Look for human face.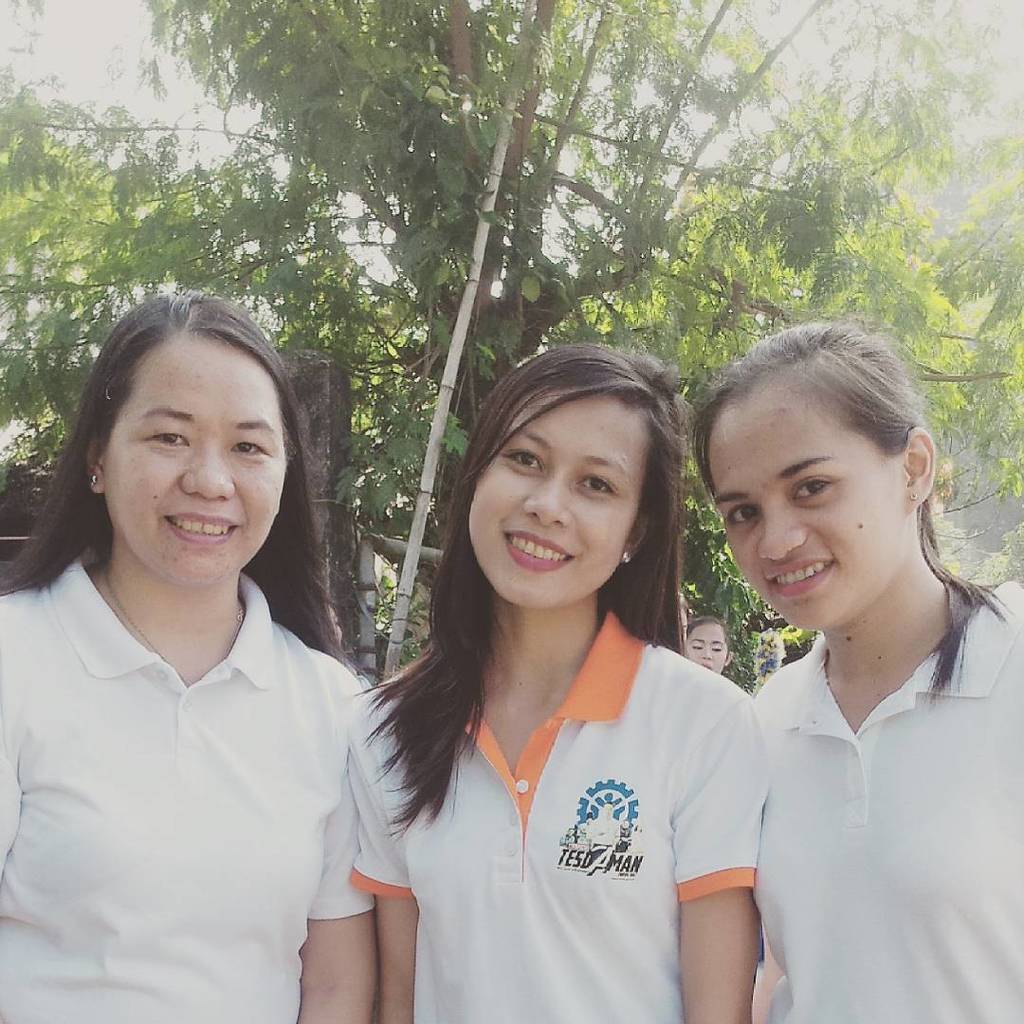
Found: 110 338 283 581.
